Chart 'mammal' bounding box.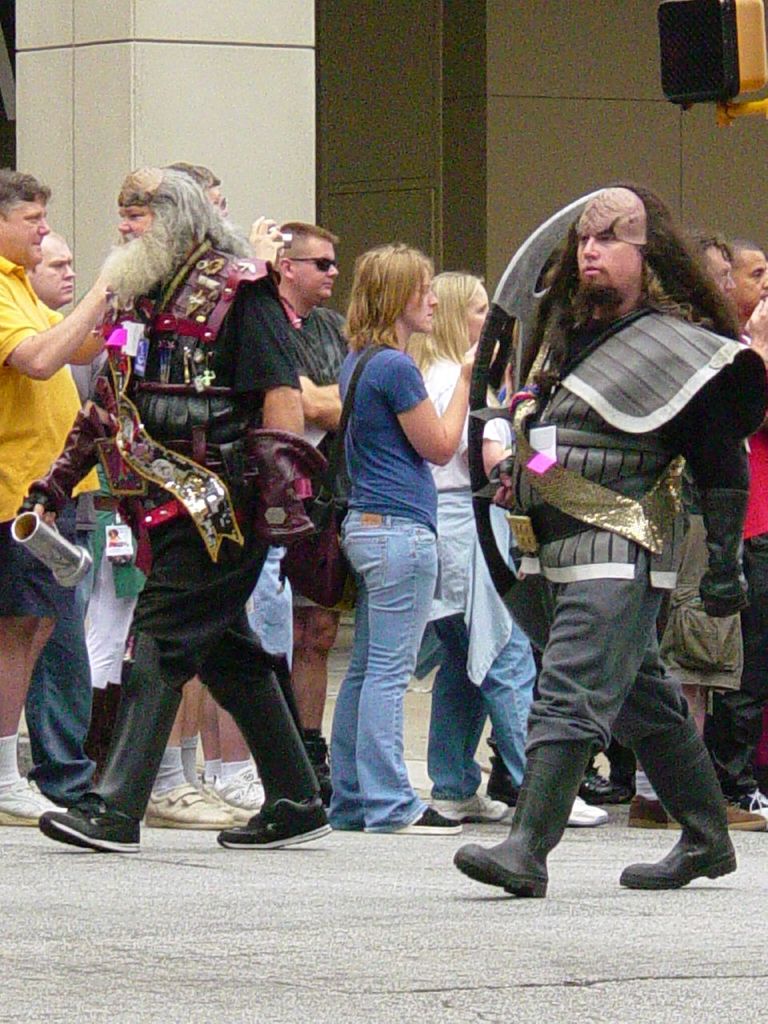
Charted: {"x1": 29, "y1": 156, "x2": 333, "y2": 857}.
